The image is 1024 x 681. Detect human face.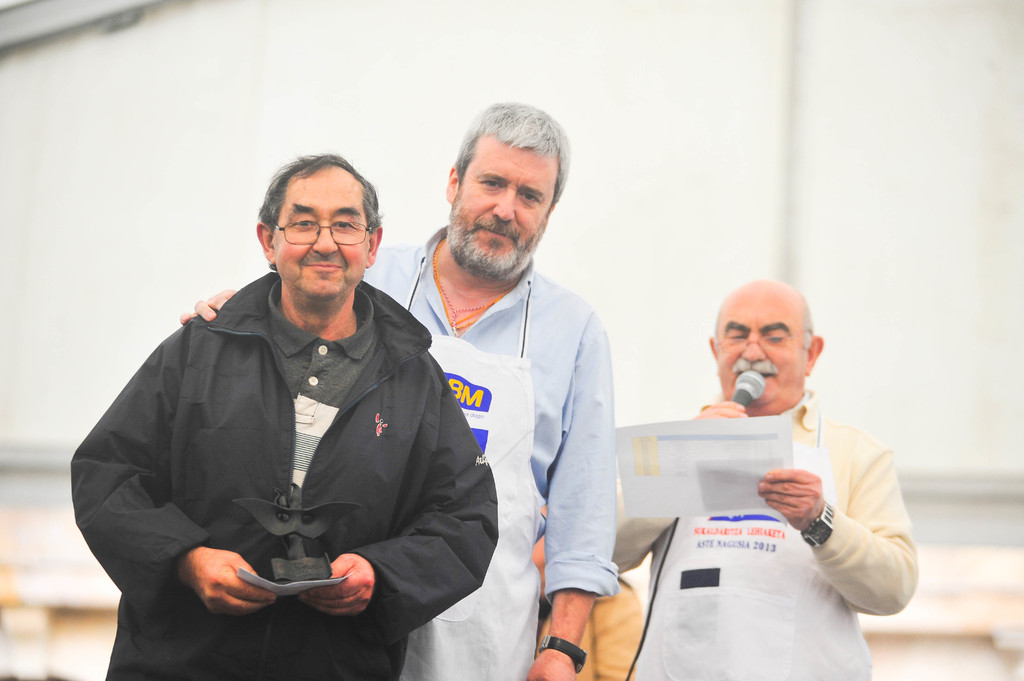
Detection: [x1=704, y1=285, x2=804, y2=407].
